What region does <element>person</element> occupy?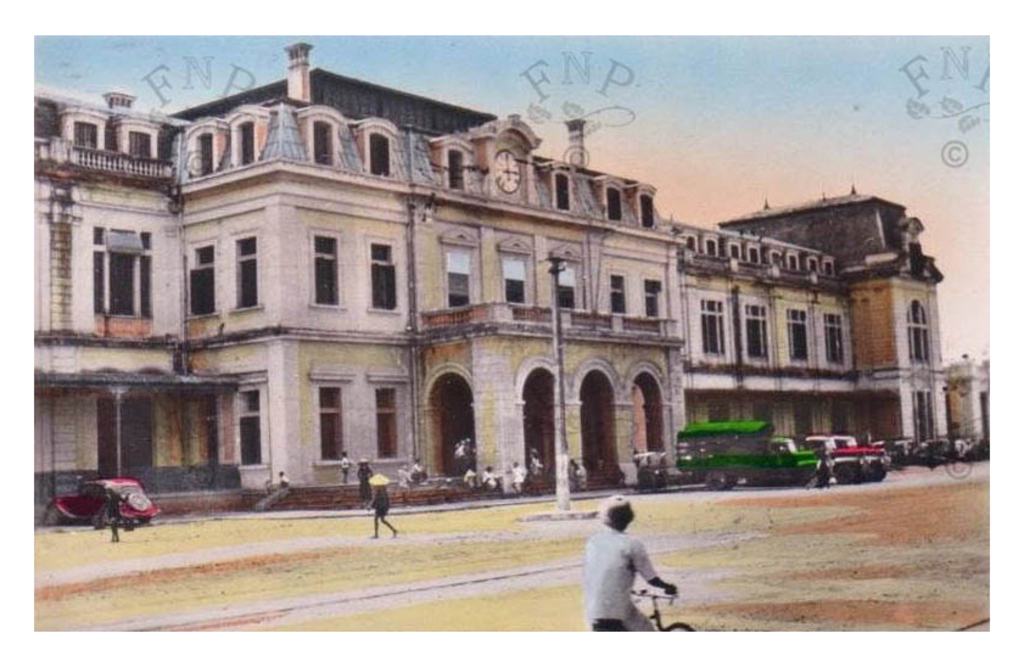
BBox(459, 439, 468, 455).
